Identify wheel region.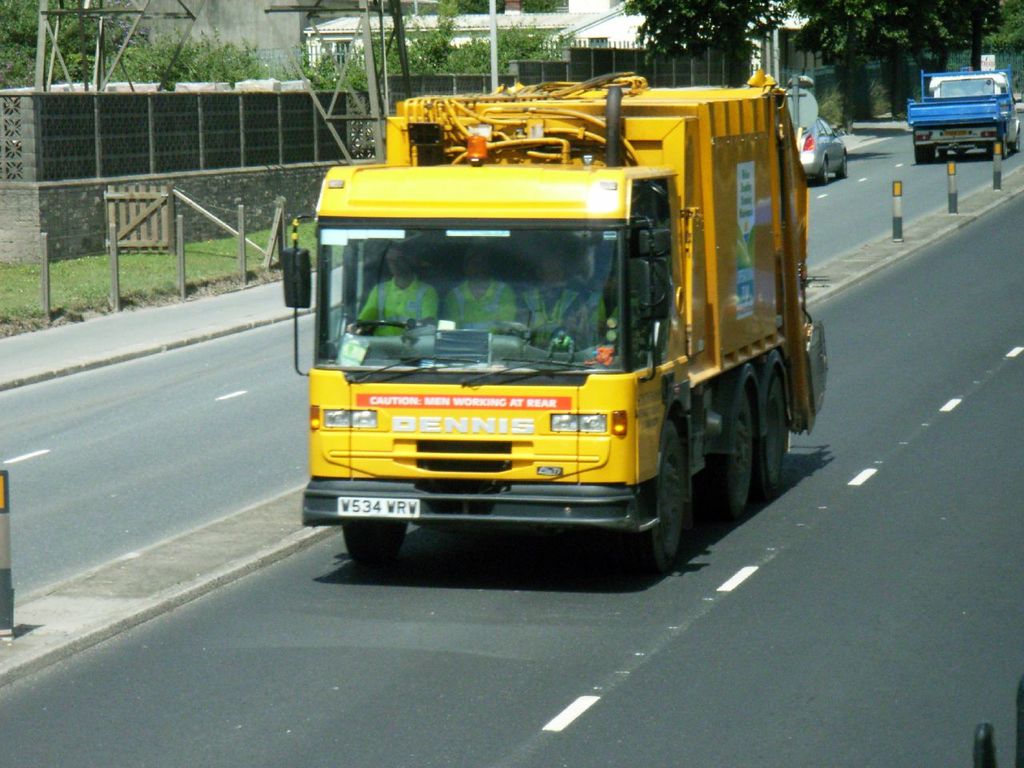
Region: (345, 518, 407, 560).
